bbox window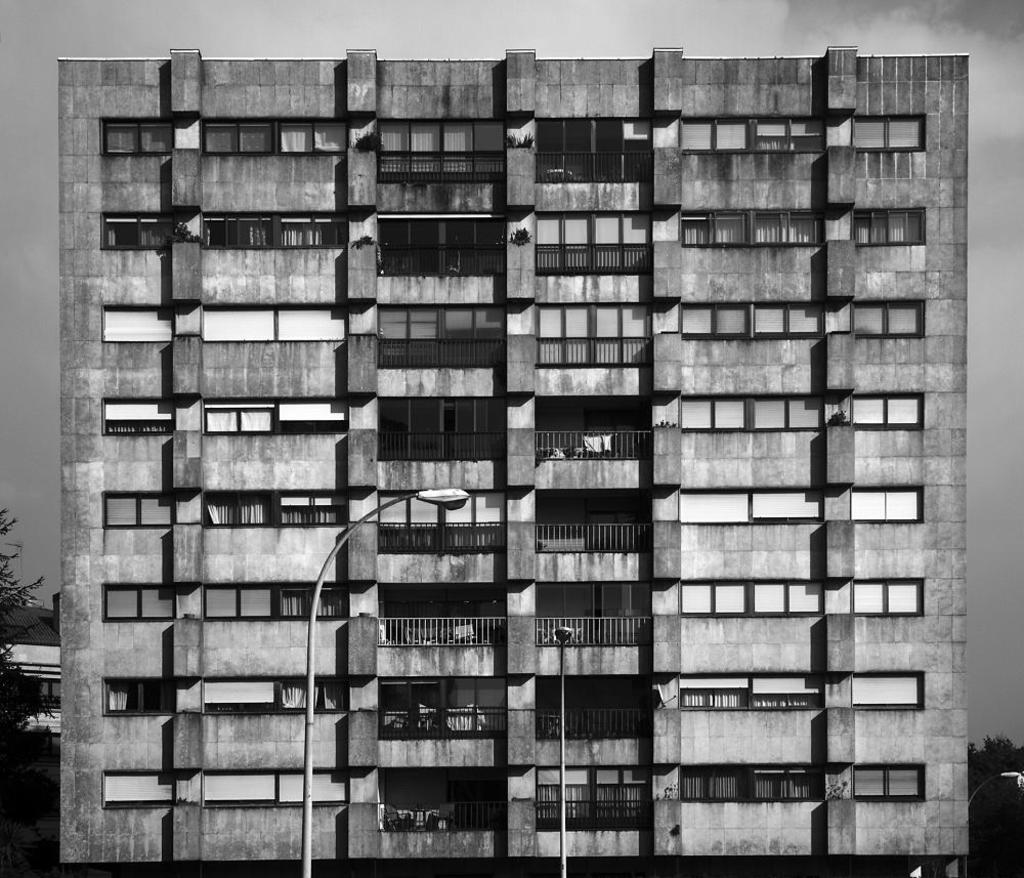
x1=204, y1=680, x2=347, y2=713
